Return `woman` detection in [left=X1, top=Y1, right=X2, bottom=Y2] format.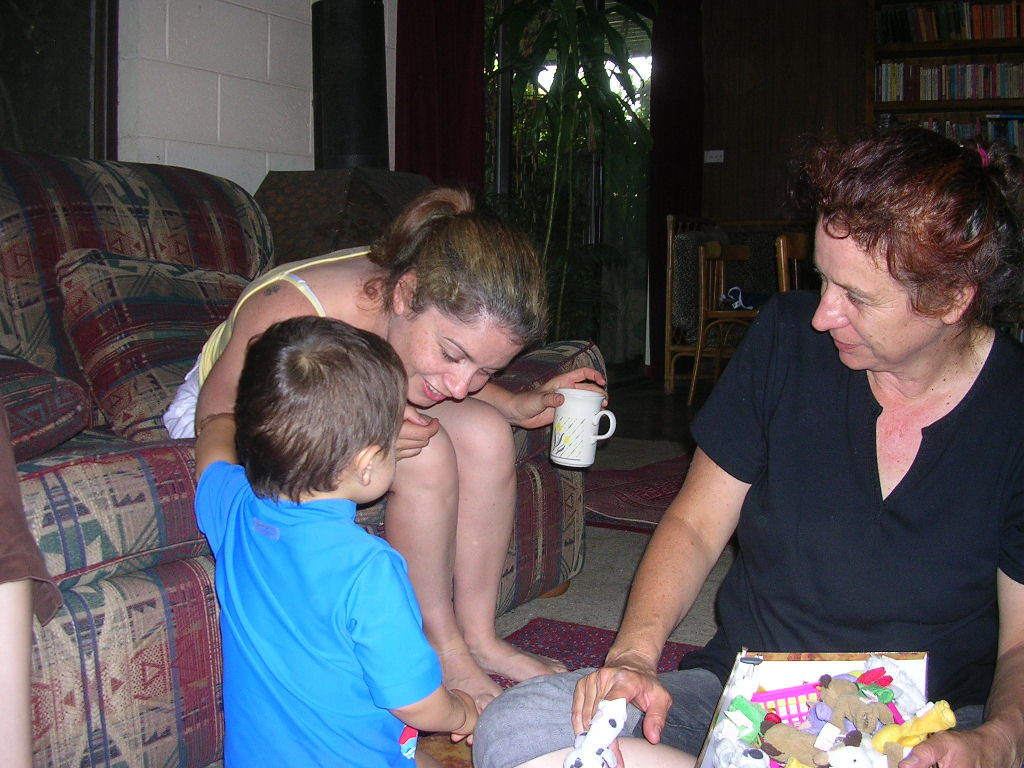
[left=155, top=184, right=604, bottom=727].
